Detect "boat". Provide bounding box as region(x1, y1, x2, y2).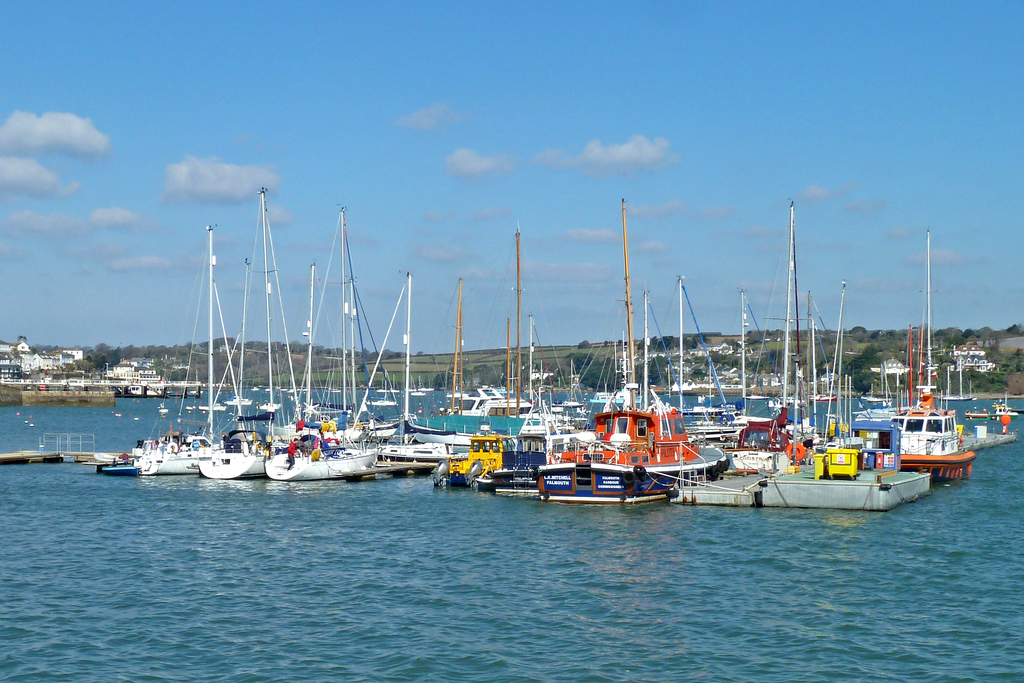
region(385, 379, 397, 392).
